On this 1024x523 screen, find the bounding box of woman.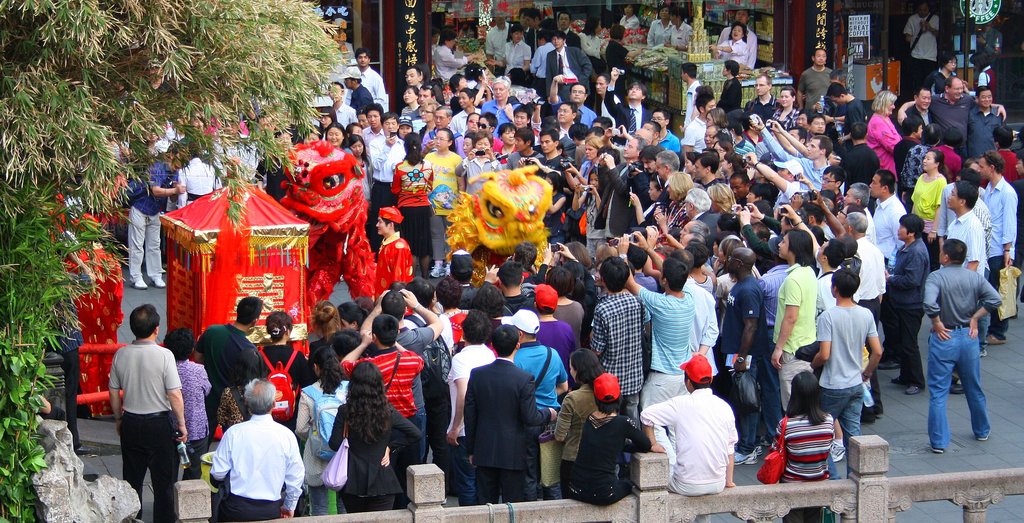
Bounding box: [495, 123, 511, 167].
